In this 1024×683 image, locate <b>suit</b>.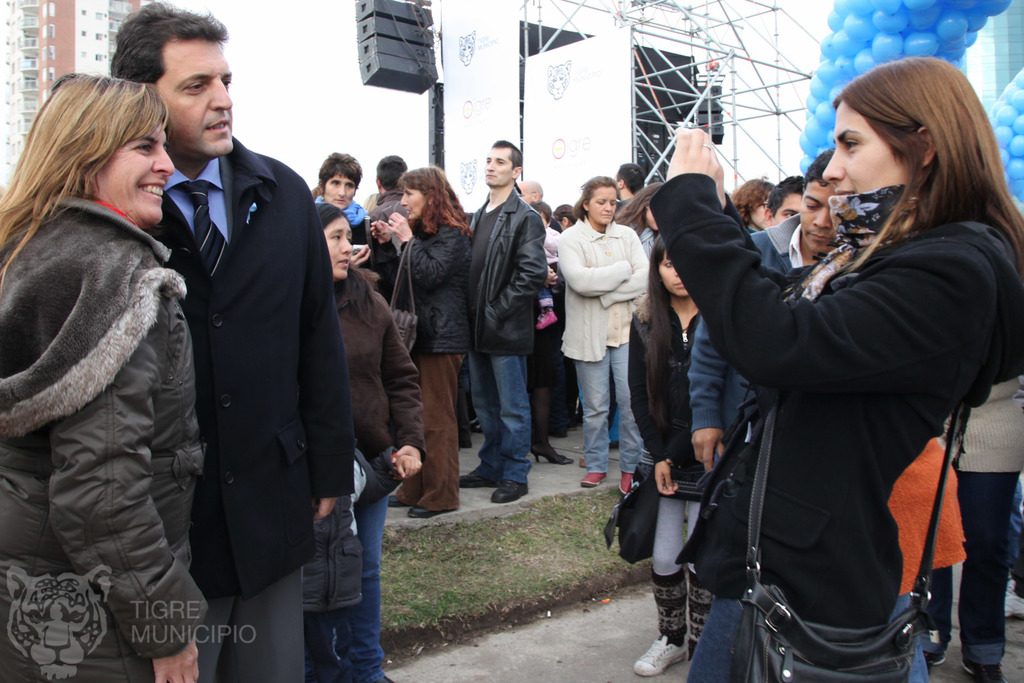
Bounding box: Rect(644, 102, 1000, 682).
